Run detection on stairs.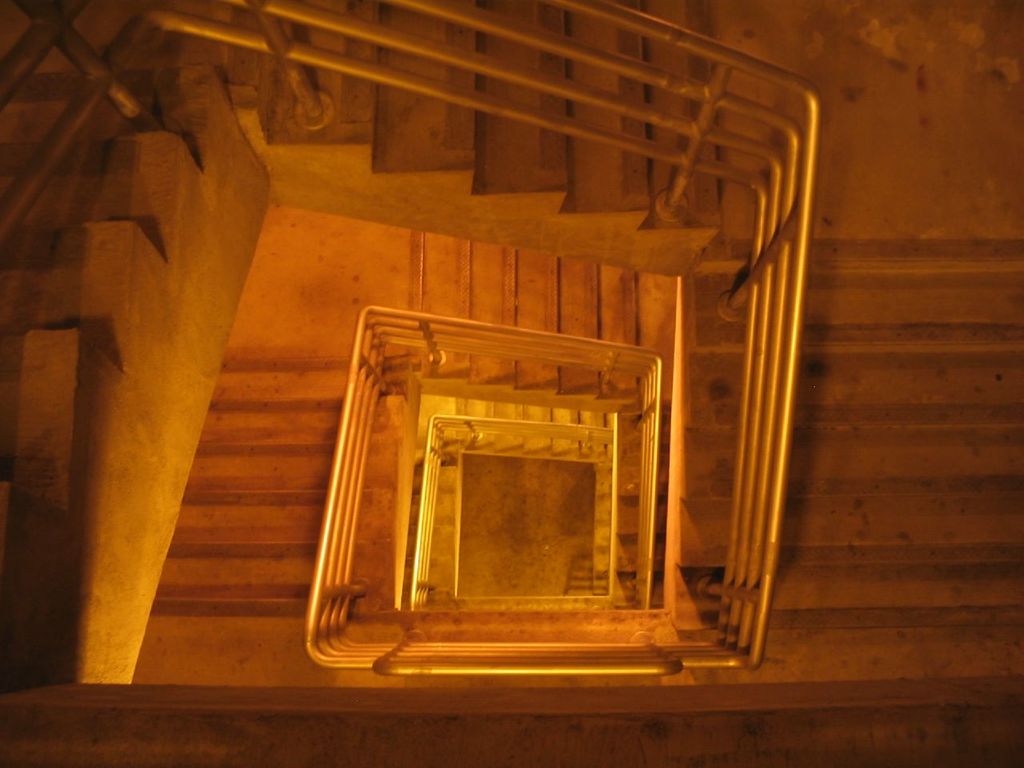
Result: 130,211,742,694.
